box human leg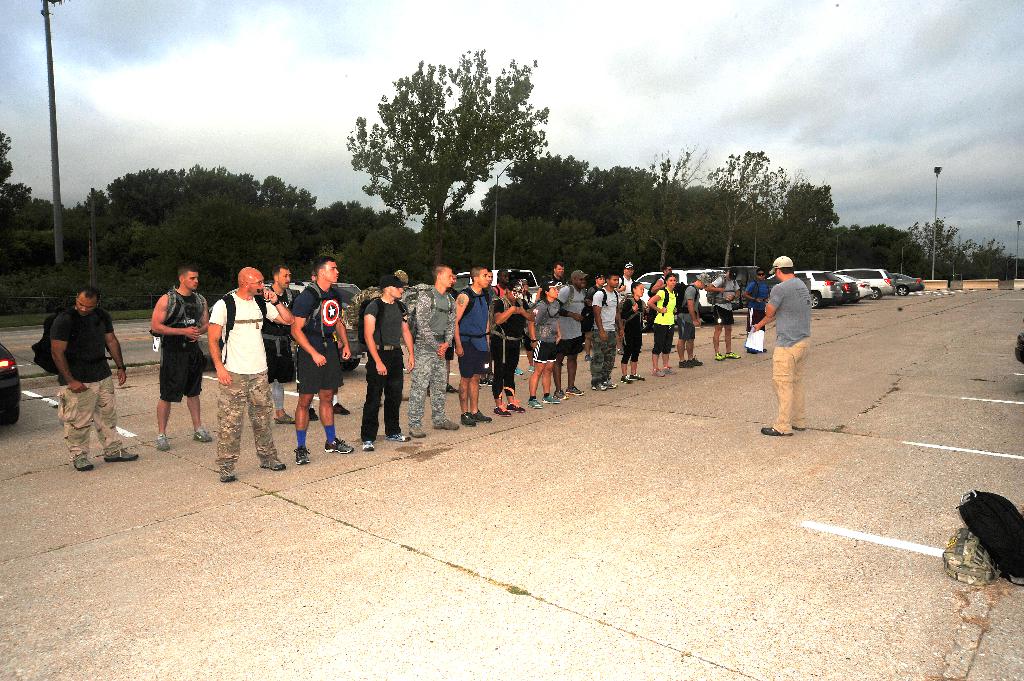
<box>679,337,692,367</box>
